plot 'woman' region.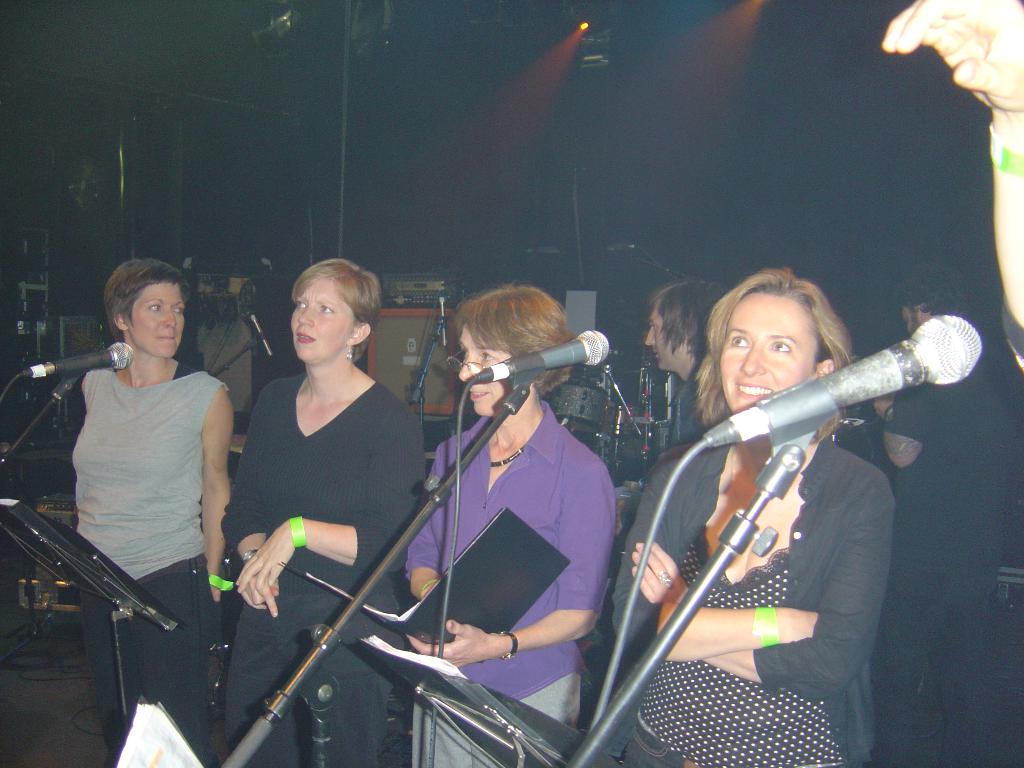
Plotted at box=[26, 255, 249, 733].
